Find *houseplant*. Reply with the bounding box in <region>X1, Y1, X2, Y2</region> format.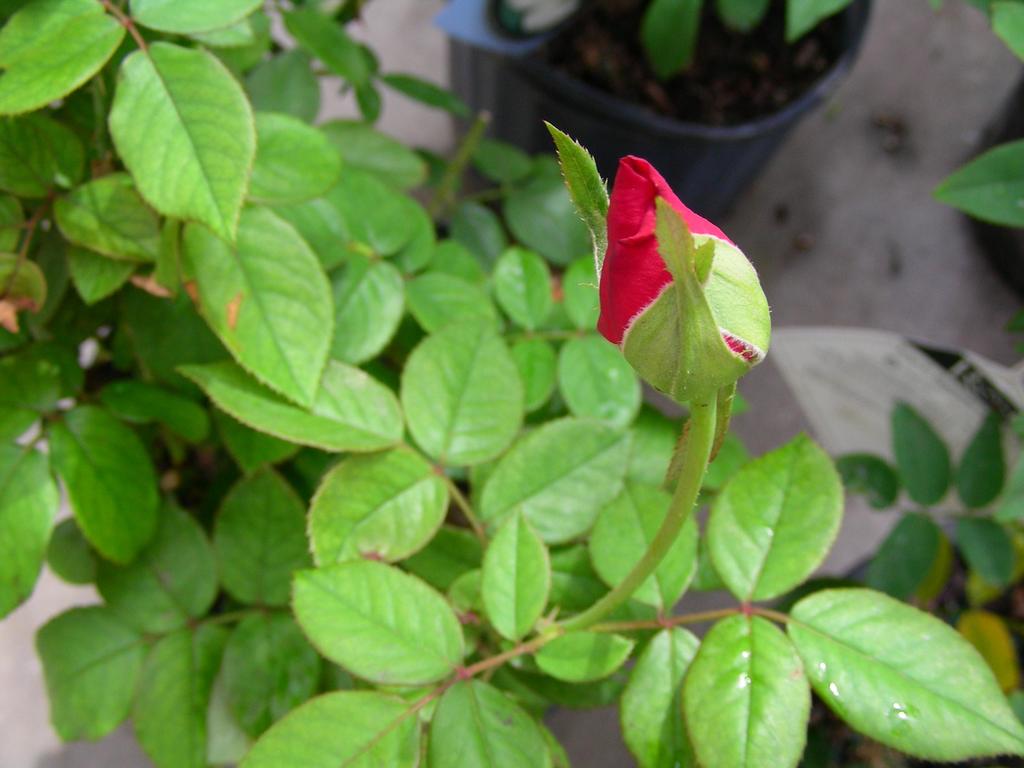
<region>431, 0, 875, 226</region>.
